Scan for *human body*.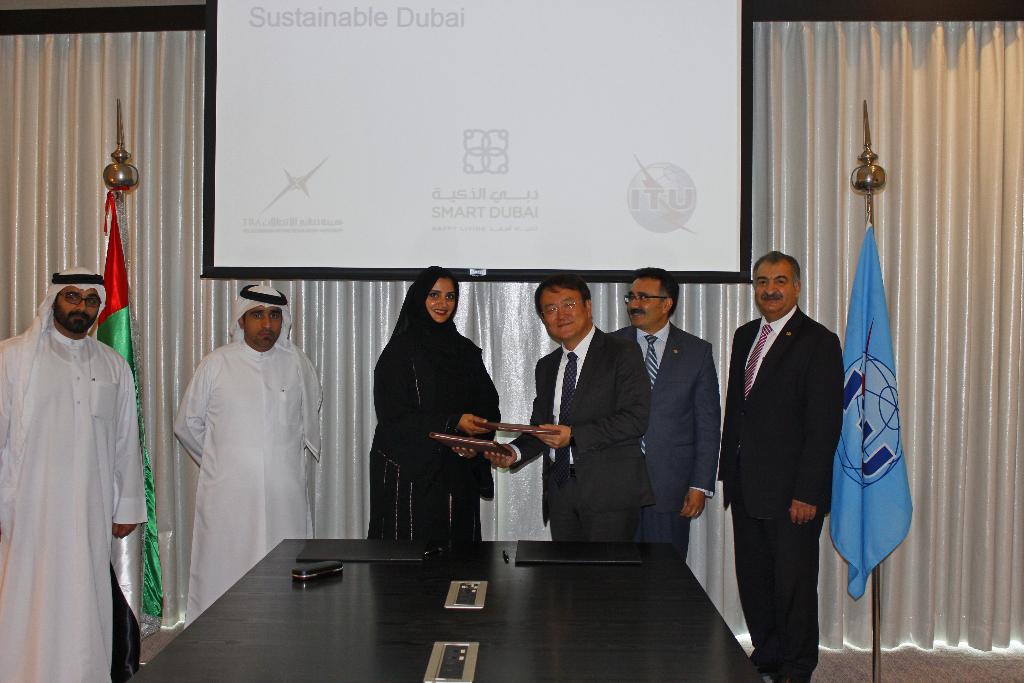
Scan result: [x1=172, y1=292, x2=319, y2=648].
